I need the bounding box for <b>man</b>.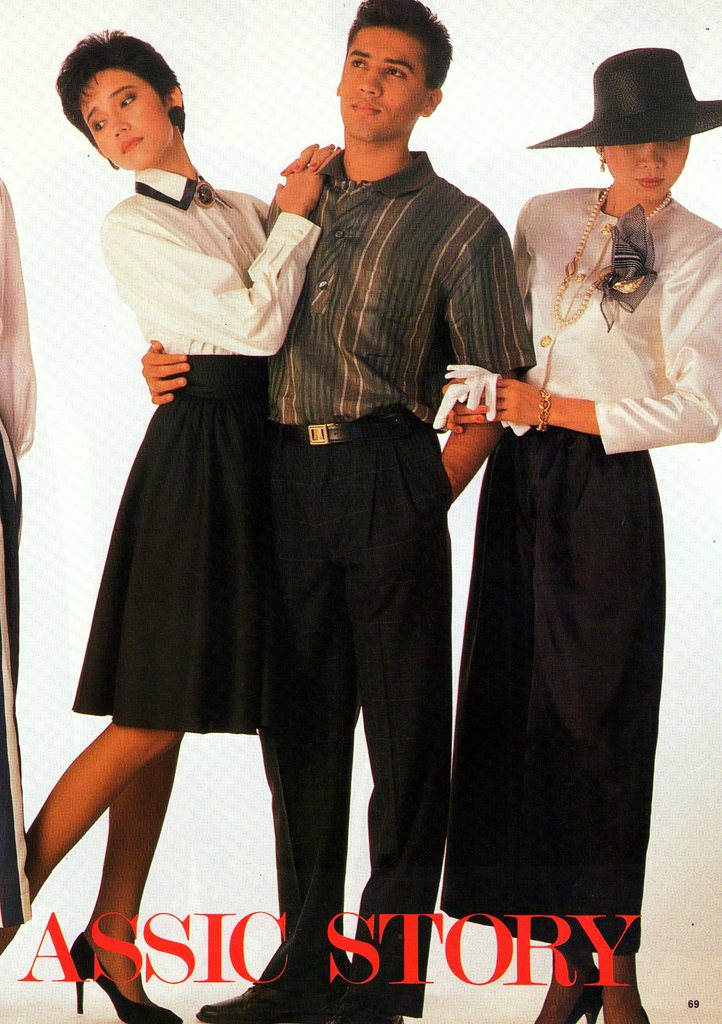
Here it is: rect(160, 38, 553, 971).
